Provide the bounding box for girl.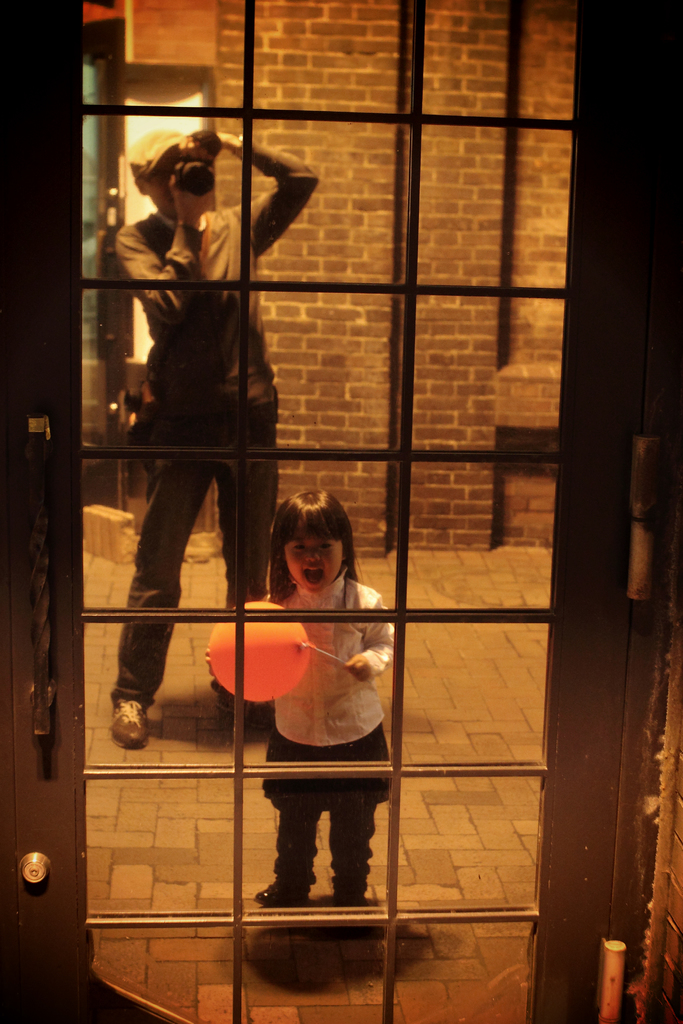
x1=206 y1=490 x2=386 y2=904.
